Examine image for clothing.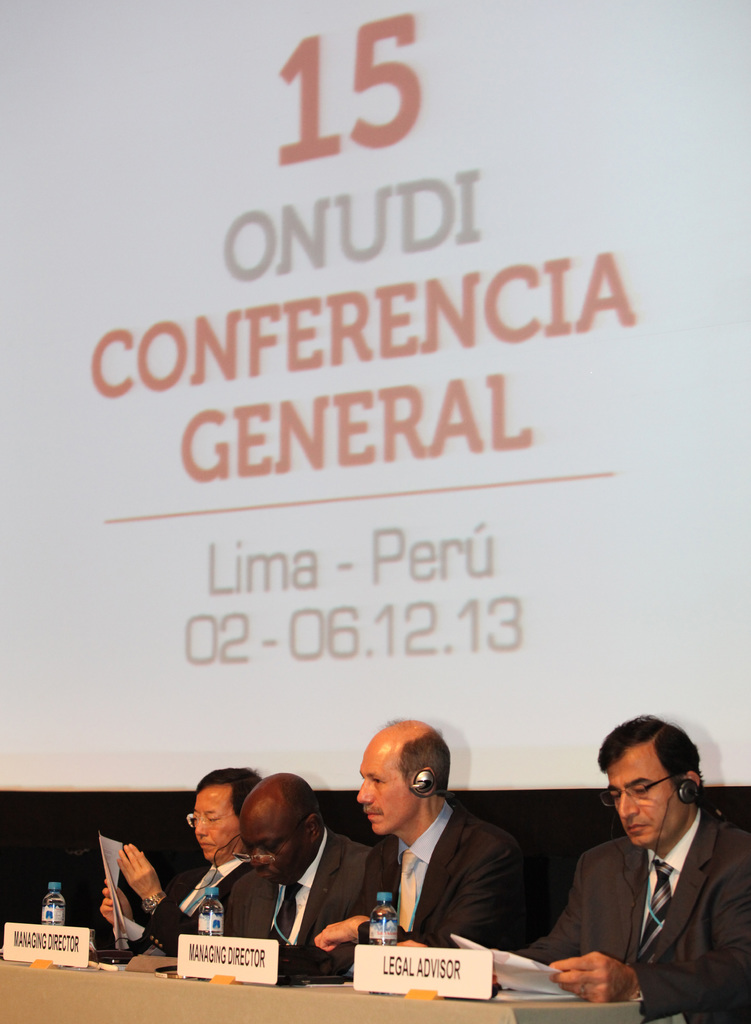
Examination result: left=108, top=860, right=271, bottom=977.
